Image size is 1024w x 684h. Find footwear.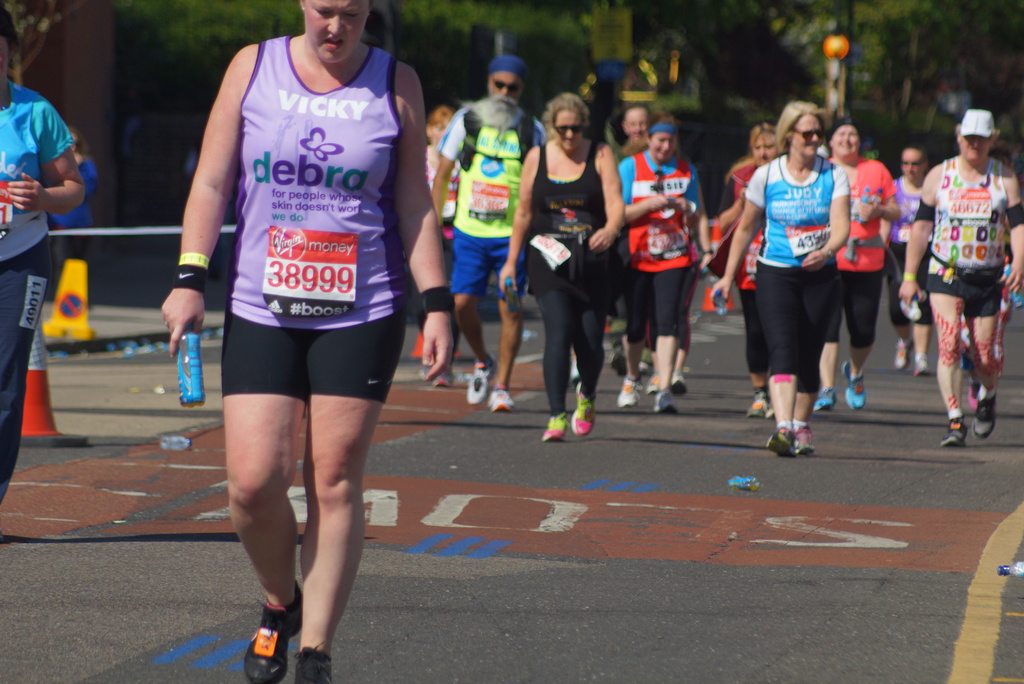
rect(793, 418, 812, 455).
